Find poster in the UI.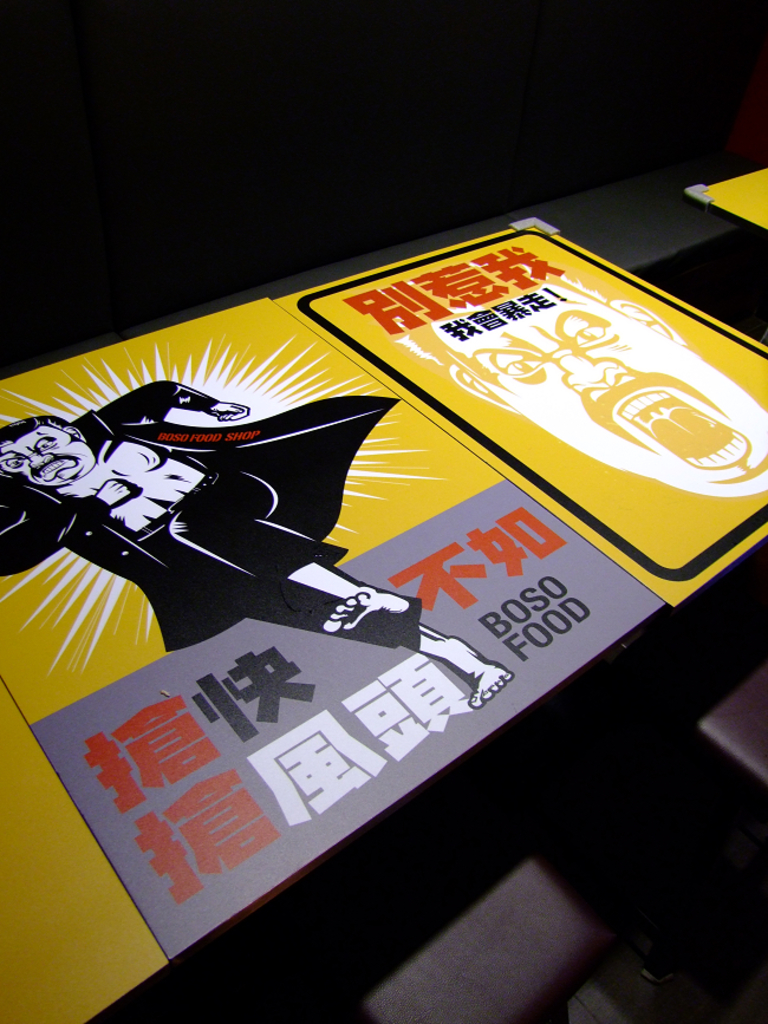
UI element at region(704, 154, 767, 231).
